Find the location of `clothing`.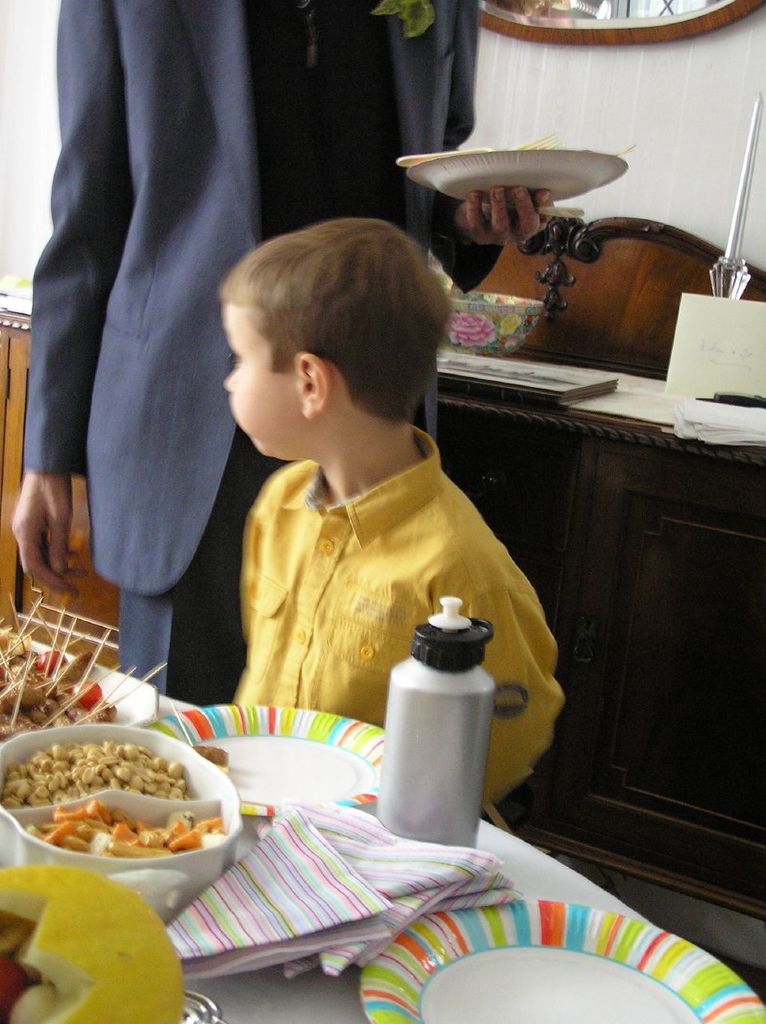
Location: crop(24, 0, 526, 702).
